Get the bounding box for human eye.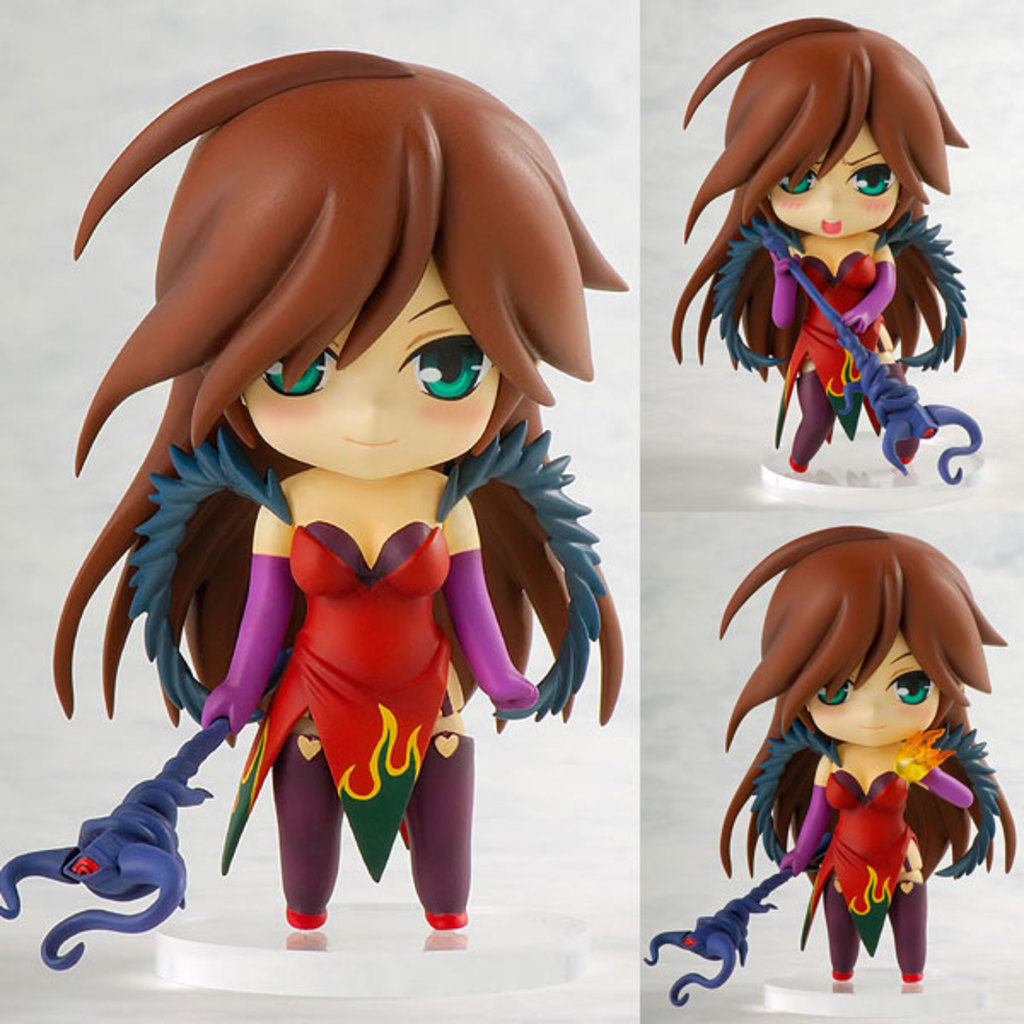
<bbox>884, 662, 932, 712</bbox>.
